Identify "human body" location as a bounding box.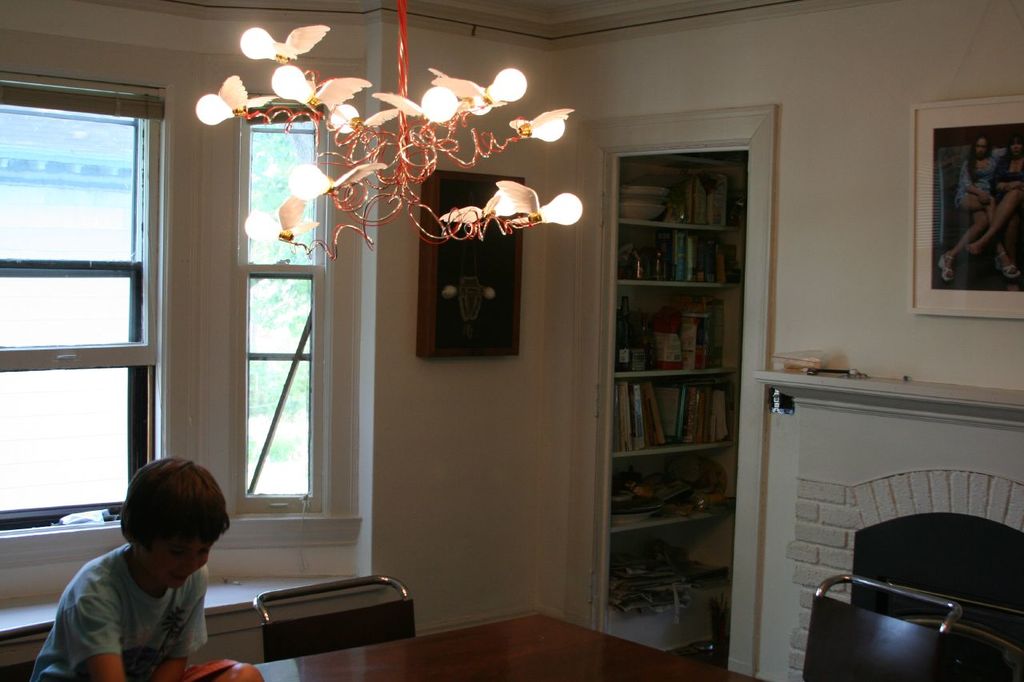
rect(27, 453, 257, 681).
